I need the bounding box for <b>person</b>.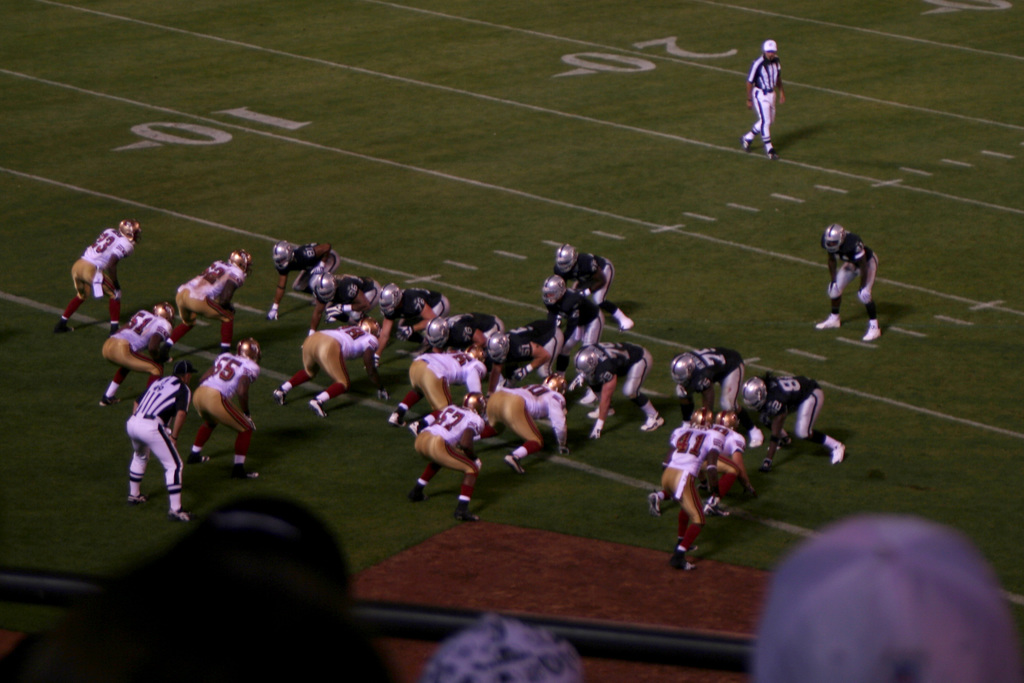
Here it is: bbox(741, 377, 846, 468).
